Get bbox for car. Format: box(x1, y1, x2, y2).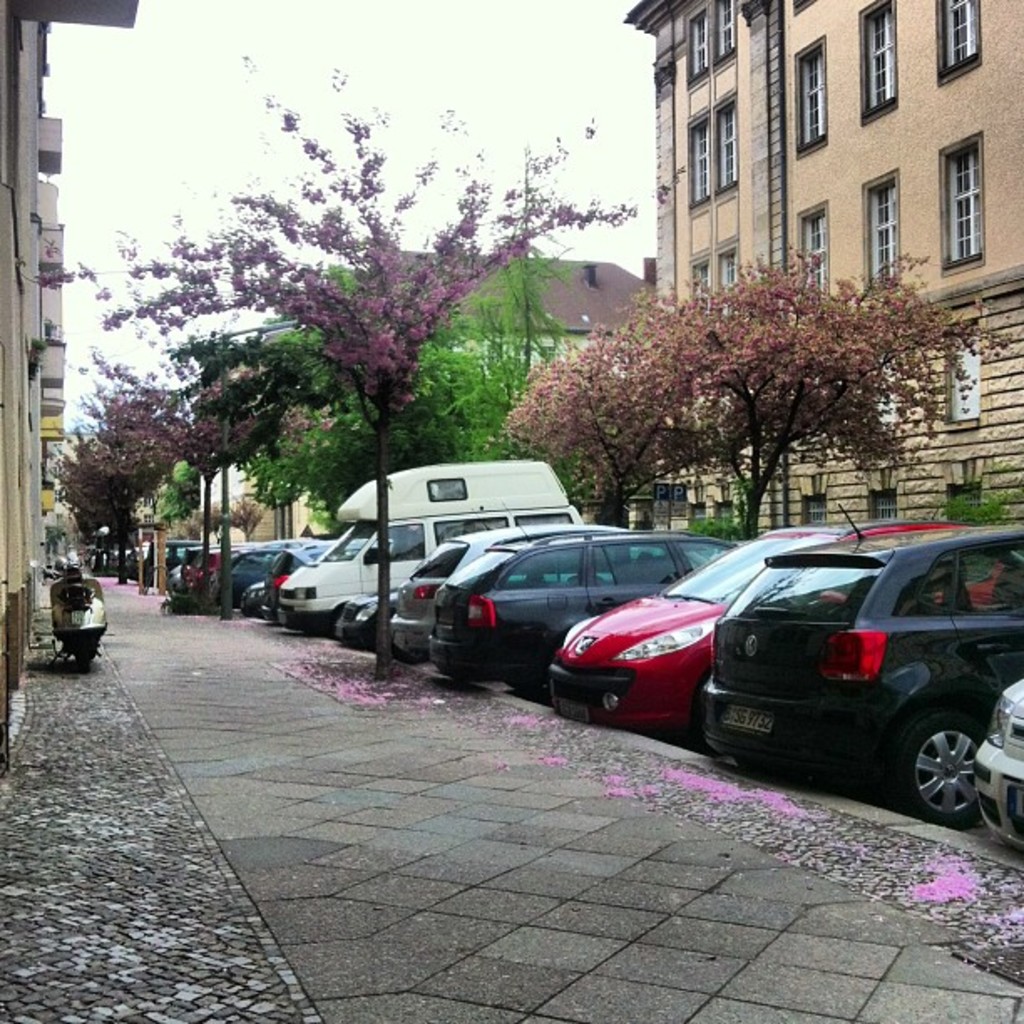
box(333, 574, 410, 643).
